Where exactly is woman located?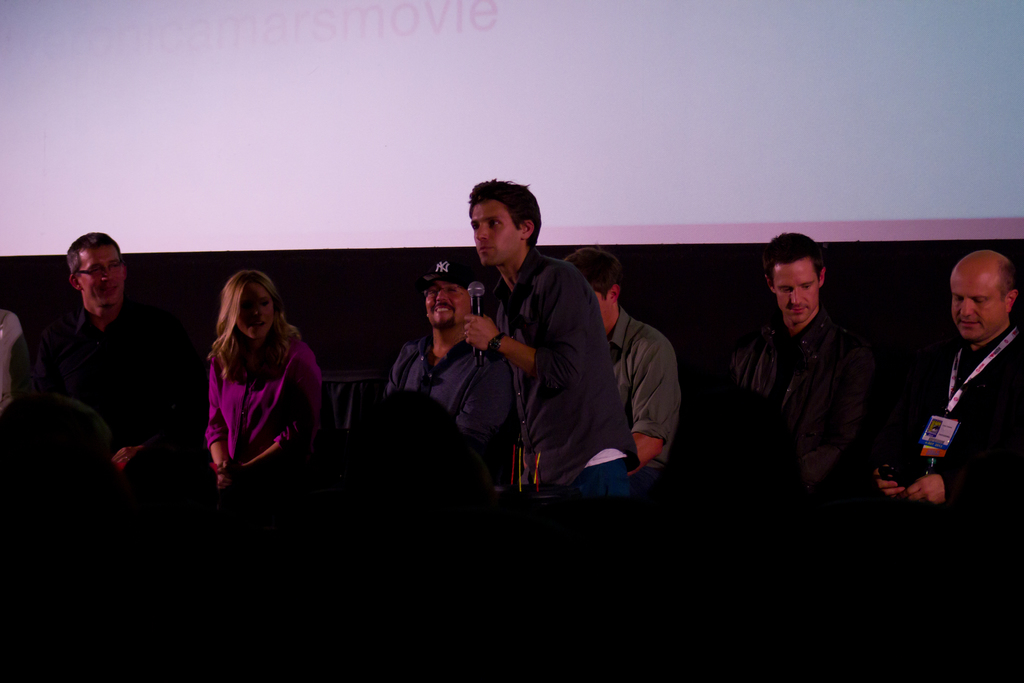
Its bounding box is 180, 255, 308, 497.
